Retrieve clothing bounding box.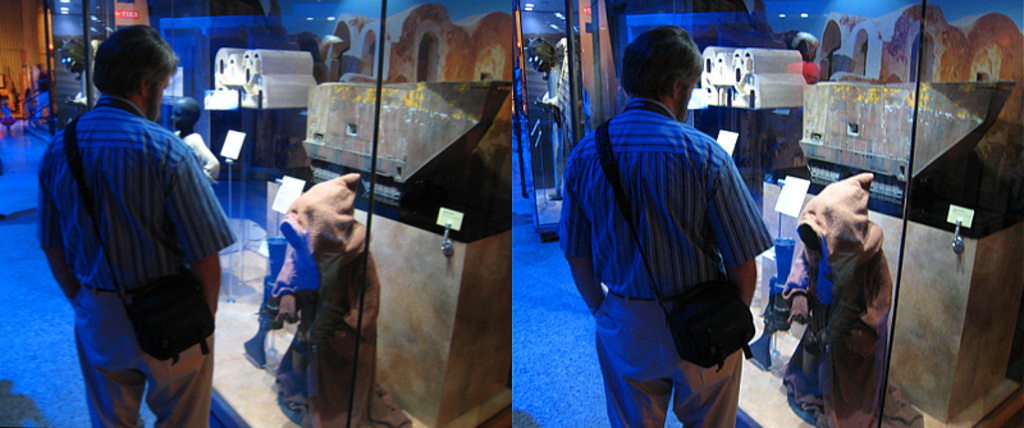
Bounding box: 558:99:773:427.
